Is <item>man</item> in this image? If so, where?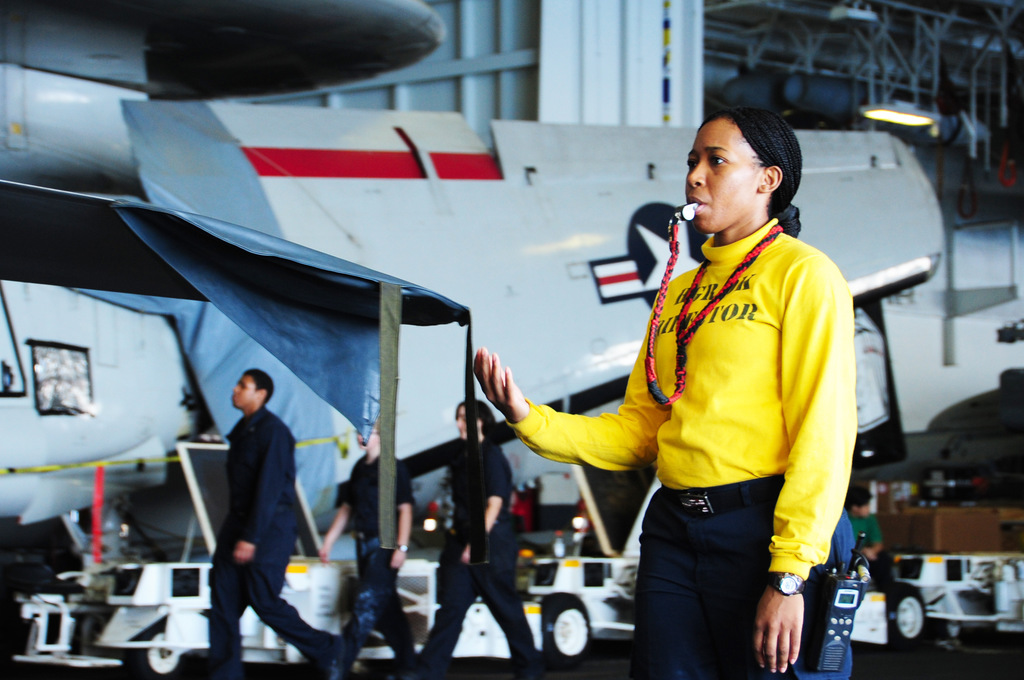
Yes, at {"left": 324, "top": 414, "right": 415, "bottom": 679}.
